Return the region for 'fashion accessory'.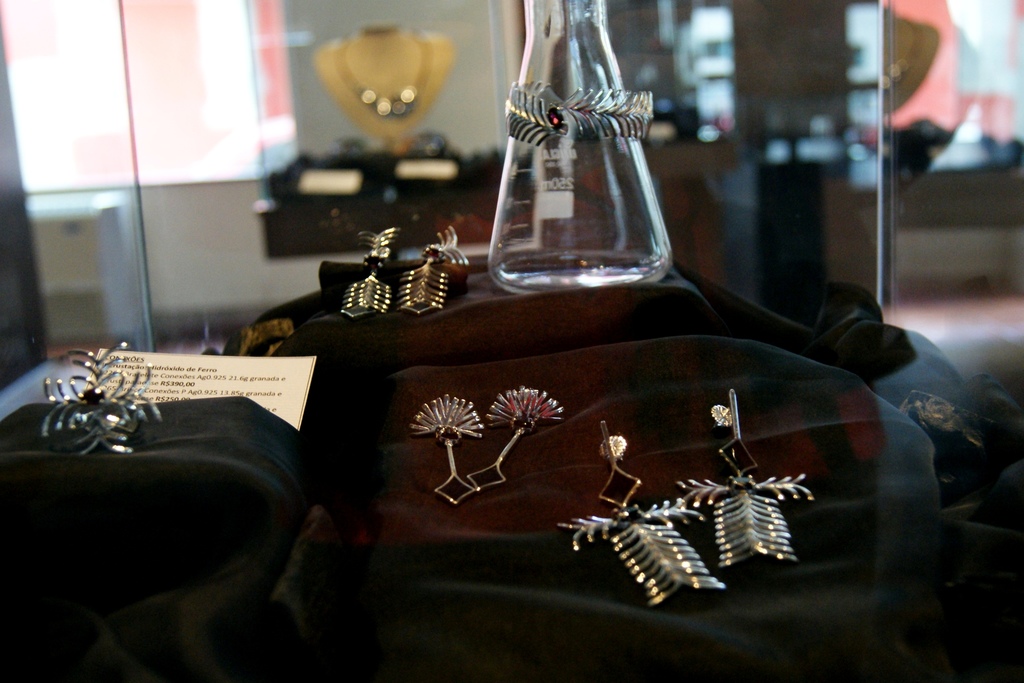
box=[508, 83, 655, 155].
